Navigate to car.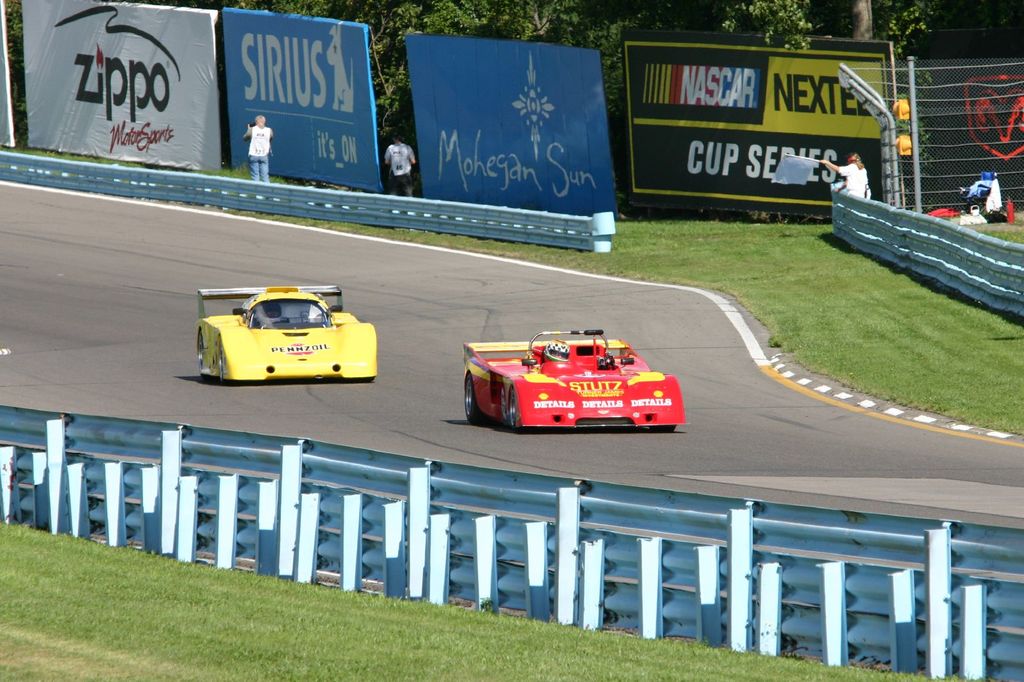
Navigation target: 461/328/687/434.
